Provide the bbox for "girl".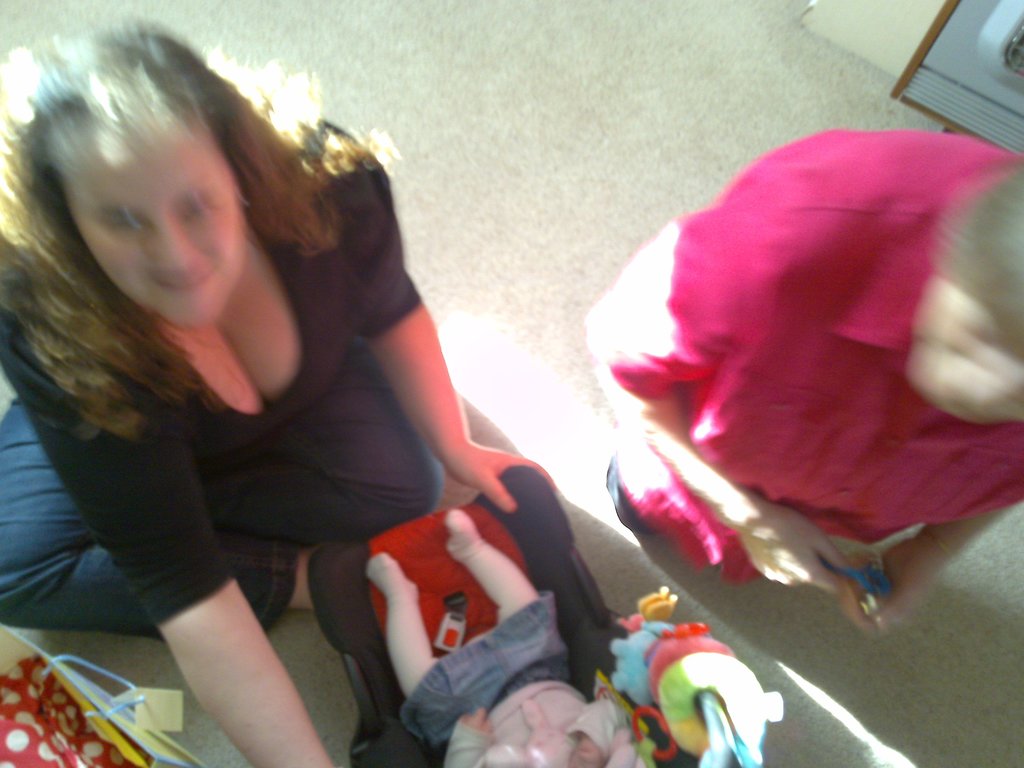
(0,20,557,767).
